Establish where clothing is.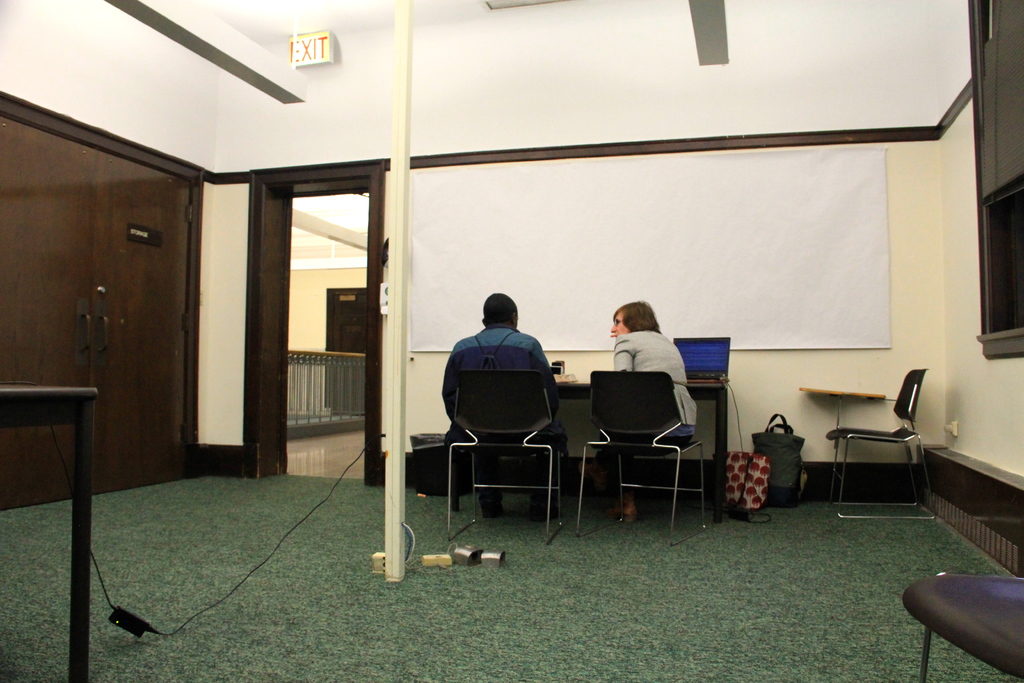
Established at detection(431, 323, 561, 506).
